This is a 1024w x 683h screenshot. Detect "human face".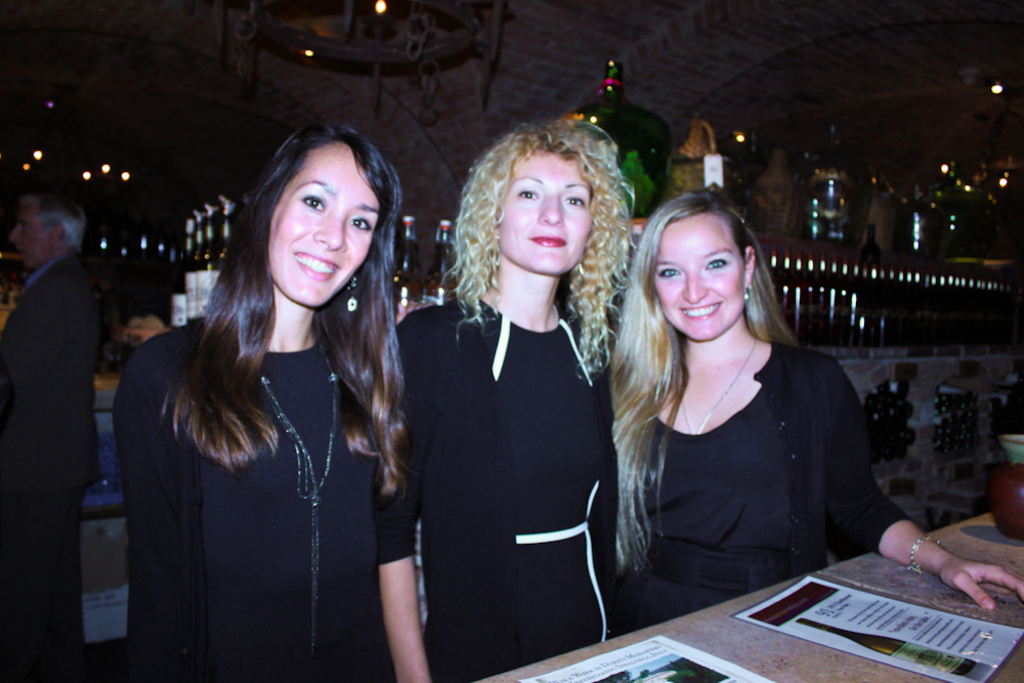
pyautogui.locateOnScreen(270, 155, 378, 310).
